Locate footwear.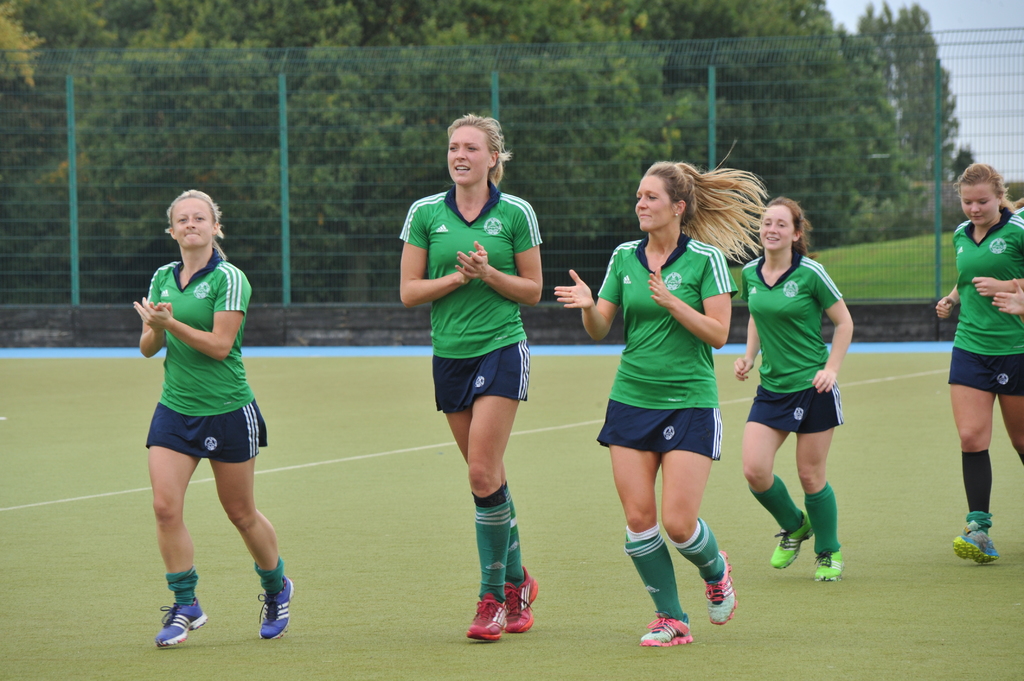
Bounding box: bbox=(464, 593, 509, 642).
